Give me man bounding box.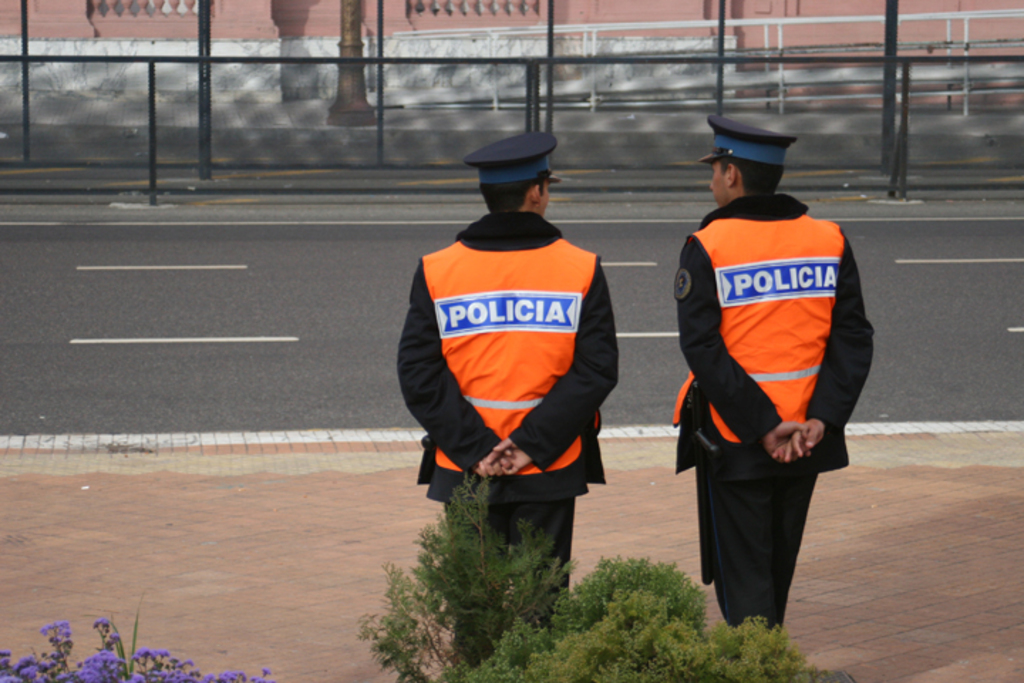
crop(412, 135, 614, 674).
